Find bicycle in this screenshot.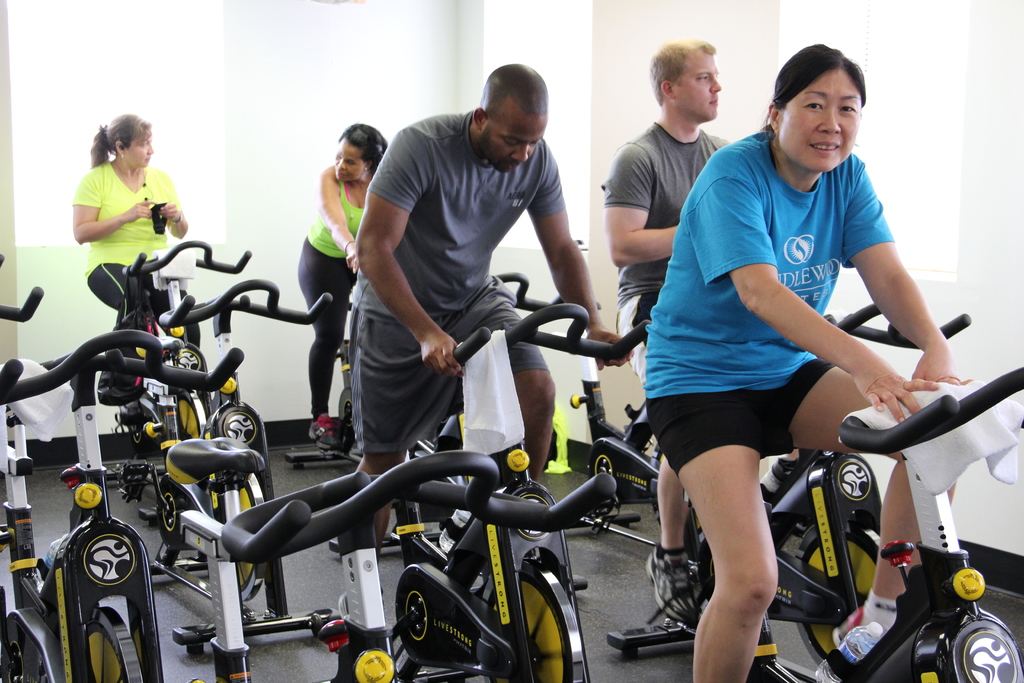
The bounding box for bicycle is {"x1": 660, "y1": 373, "x2": 1023, "y2": 682}.
